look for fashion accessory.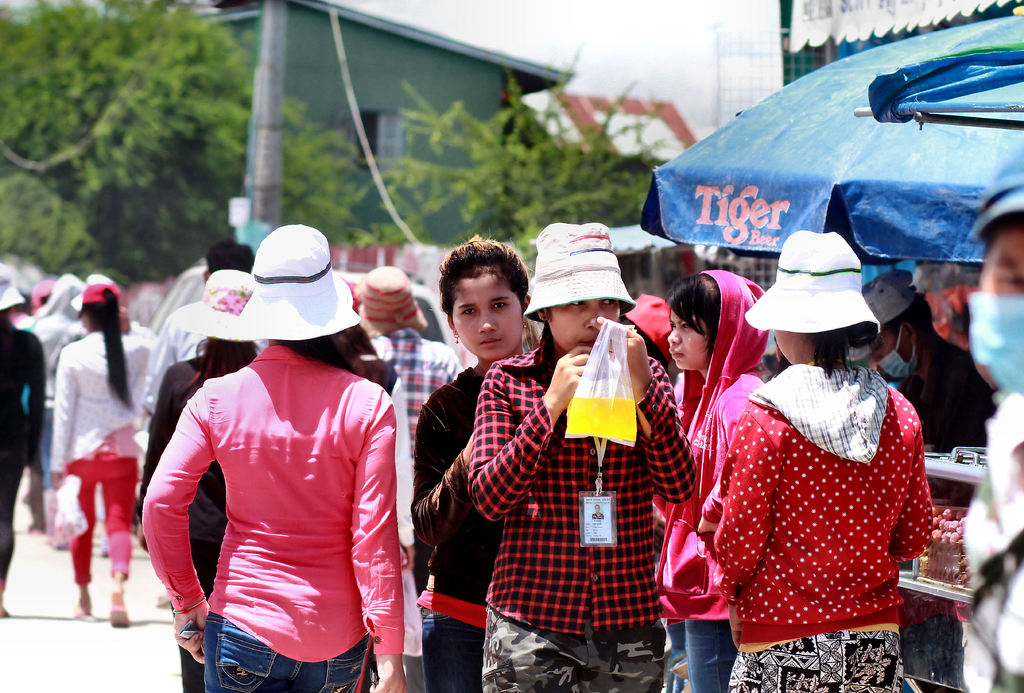
Found: [left=626, top=294, right=672, bottom=357].
